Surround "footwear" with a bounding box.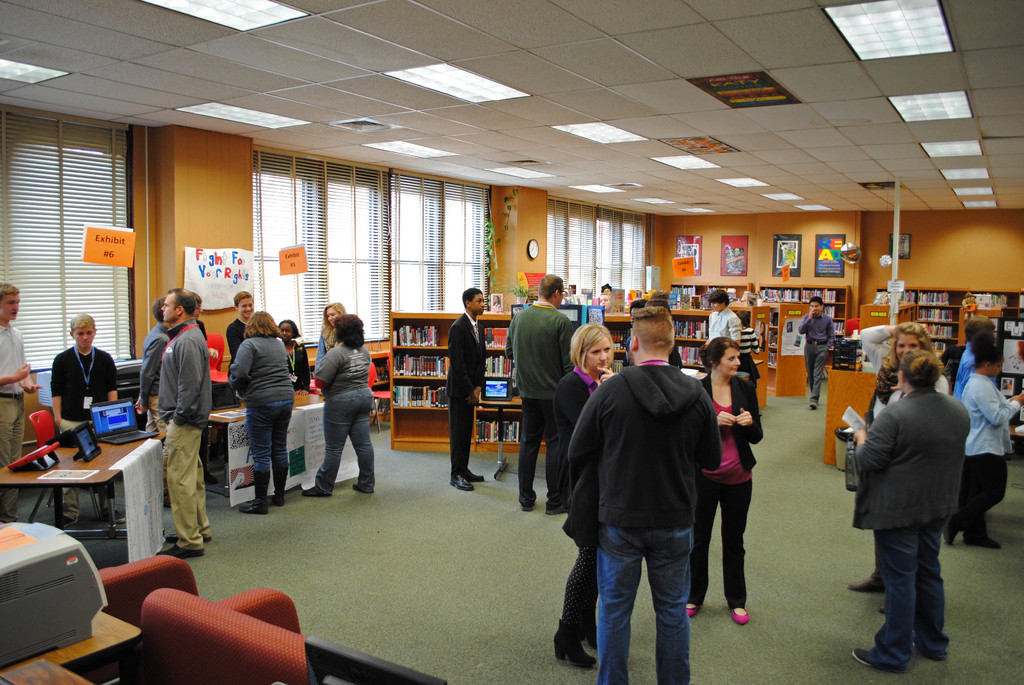
rect(61, 513, 79, 529).
